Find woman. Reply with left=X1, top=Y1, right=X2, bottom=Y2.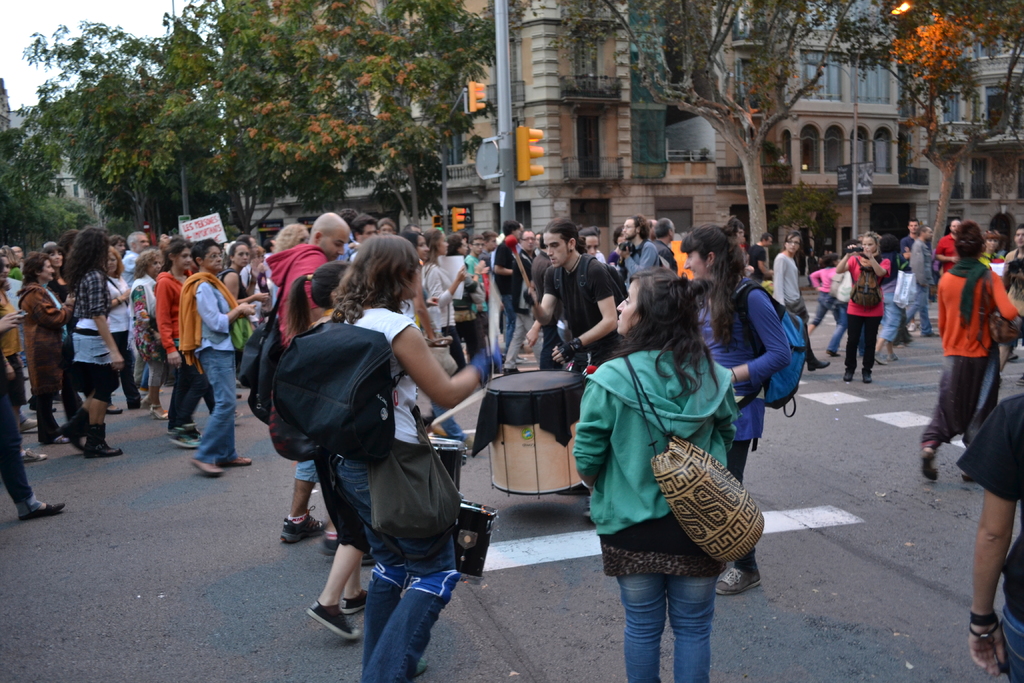
left=766, top=233, right=836, bottom=375.
